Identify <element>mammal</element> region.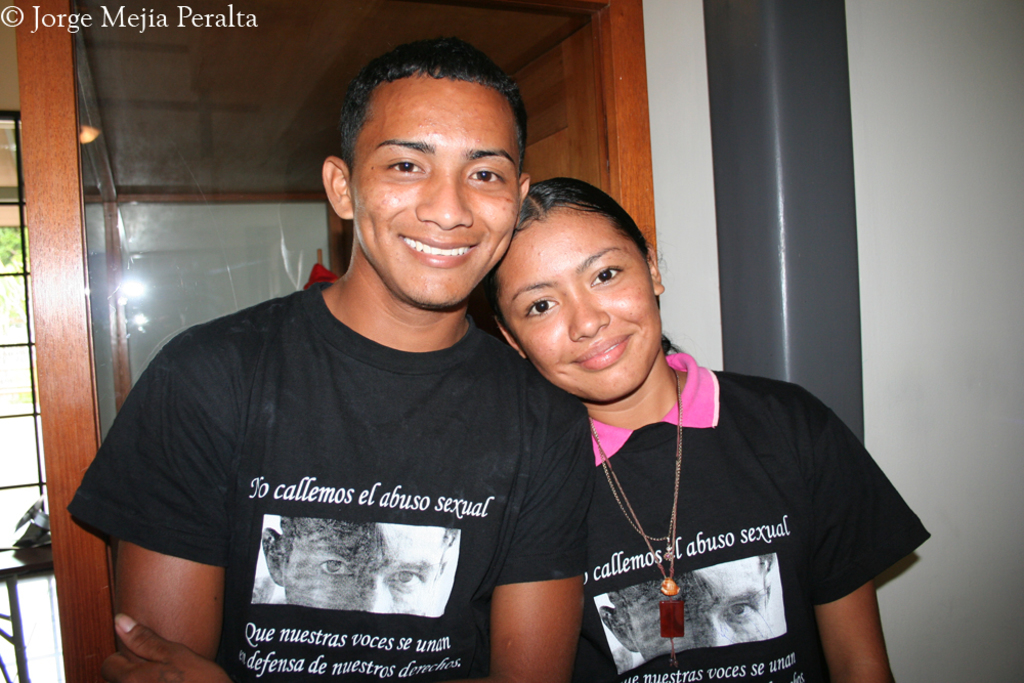
Region: (482, 175, 935, 682).
